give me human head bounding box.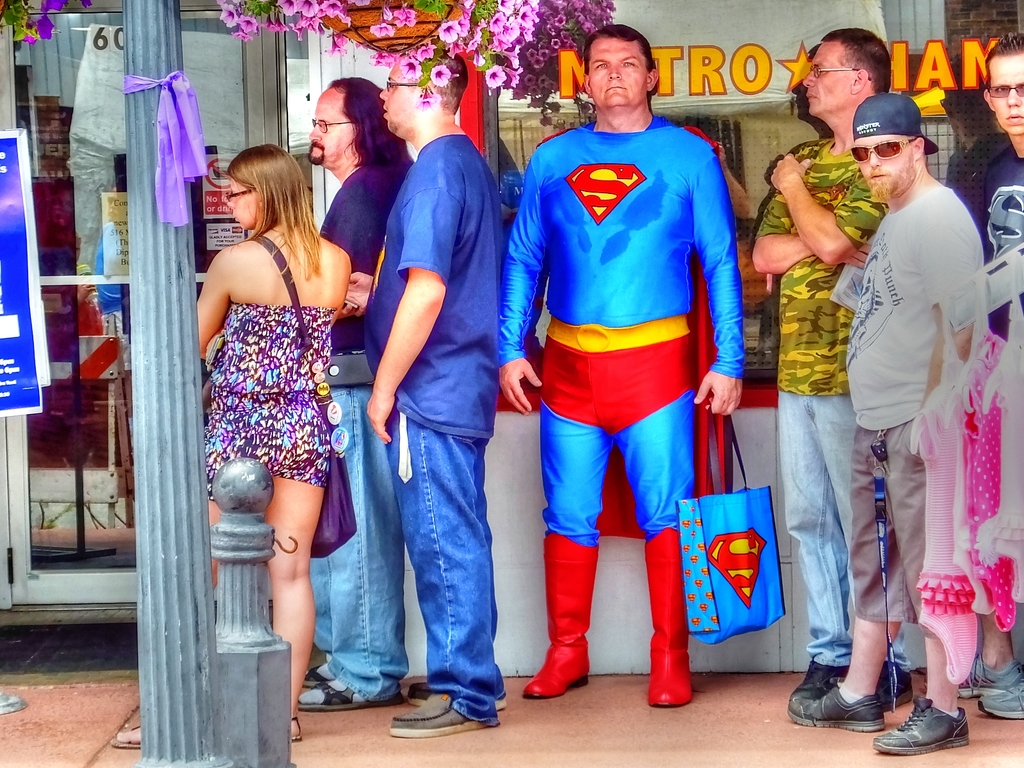
box=[308, 77, 395, 162].
